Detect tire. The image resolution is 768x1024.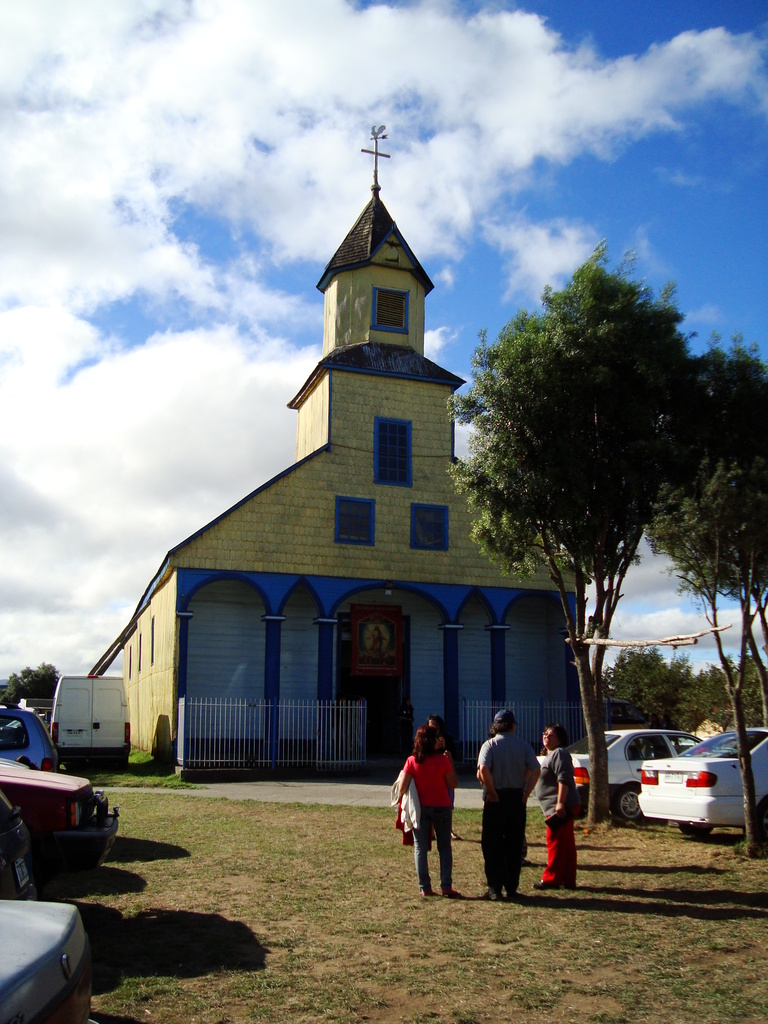
bbox=(608, 787, 648, 825).
